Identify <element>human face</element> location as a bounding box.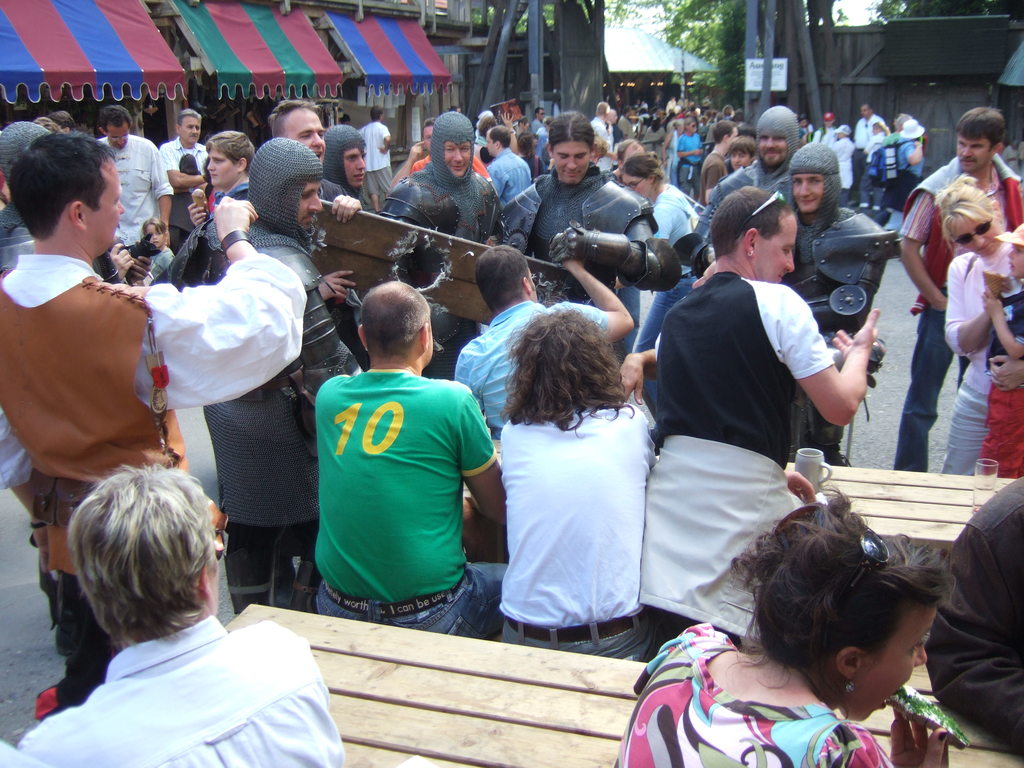
[left=344, top=148, right=367, bottom=188].
